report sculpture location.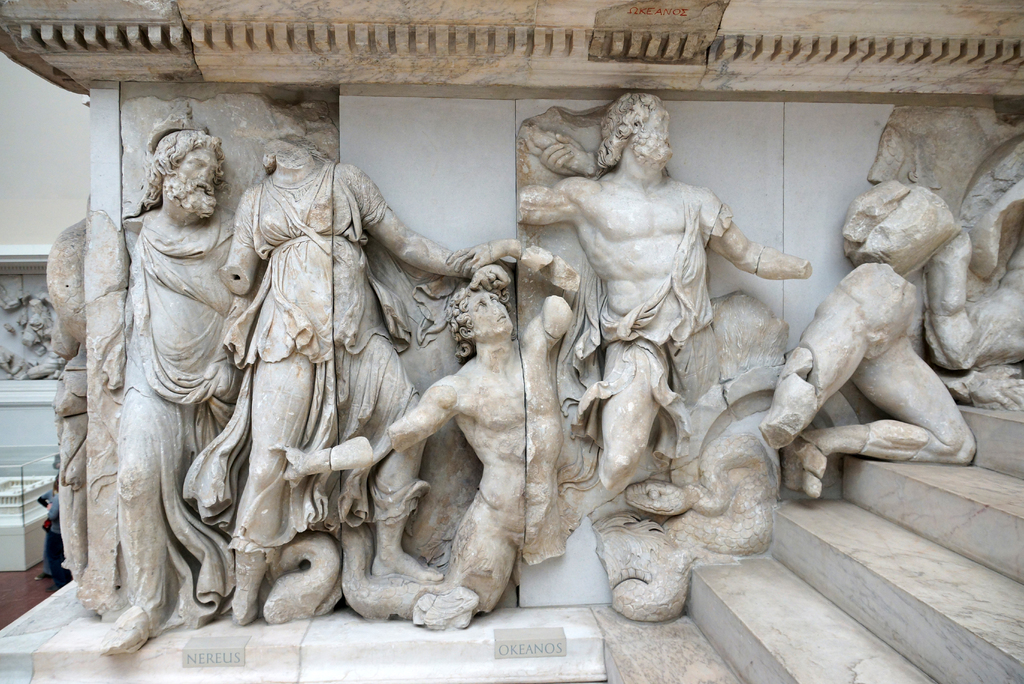
Report: 762 173 1007 505.
